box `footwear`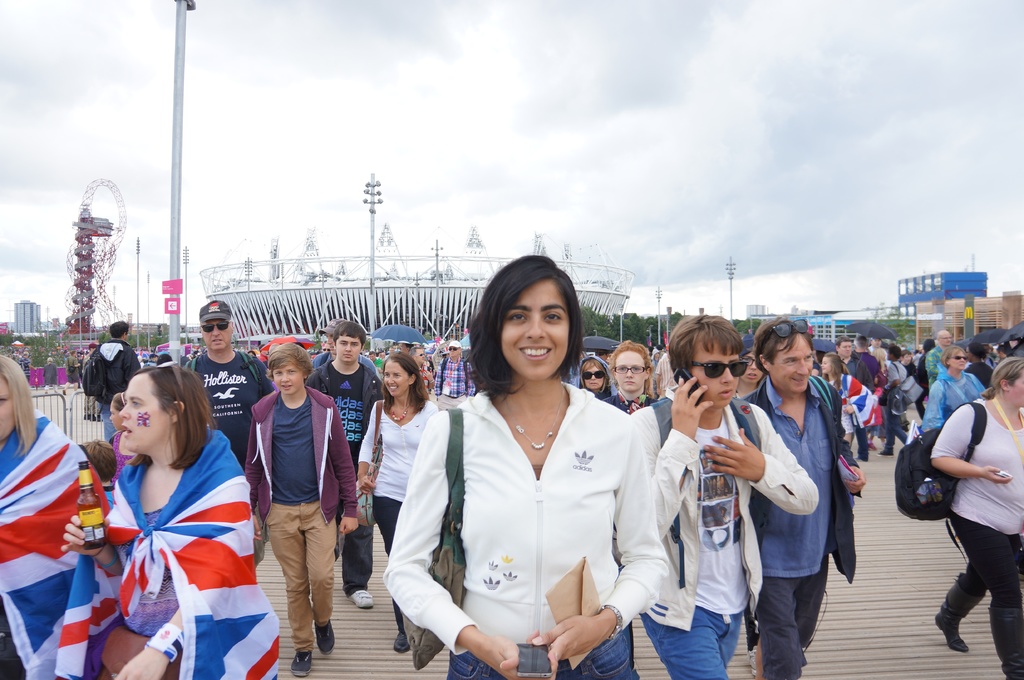
BBox(315, 622, 335, 654)
